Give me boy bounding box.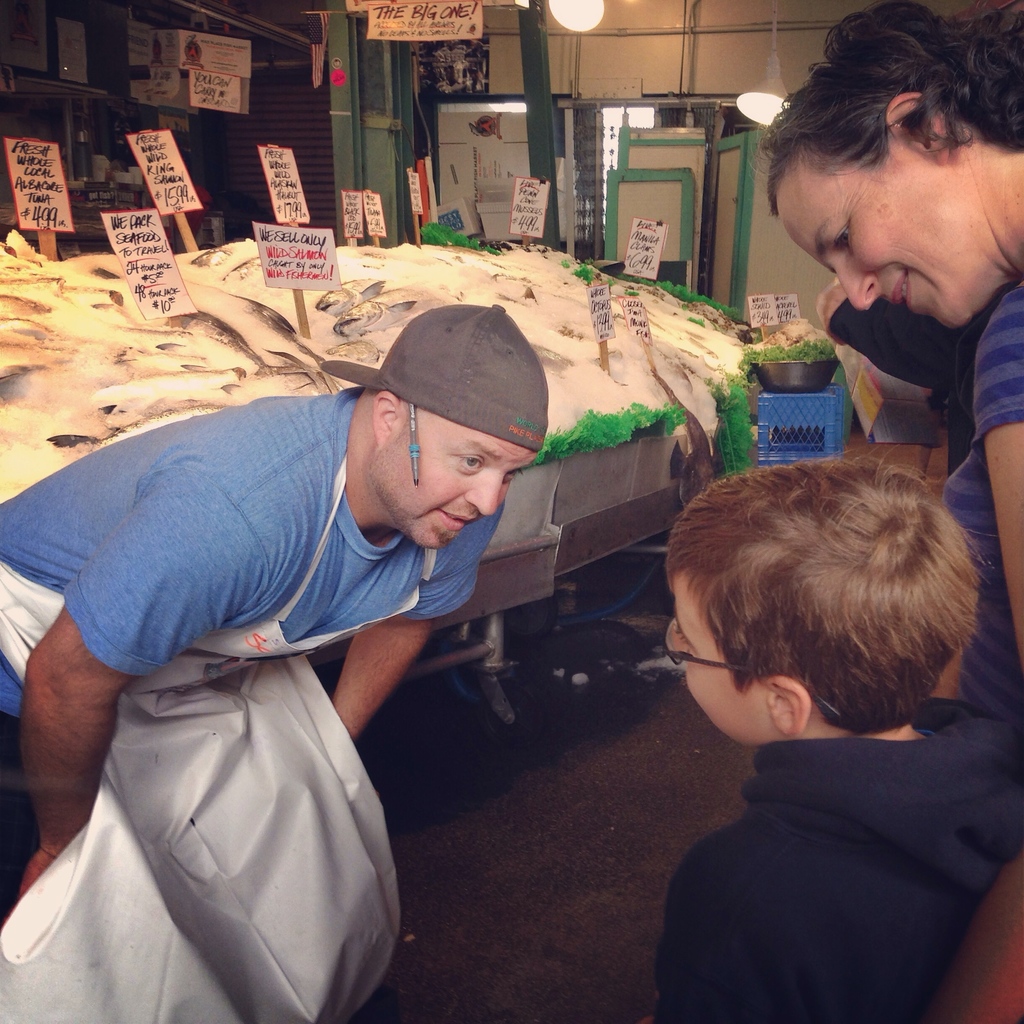
select_region(593, 422, 1021, 1006).
